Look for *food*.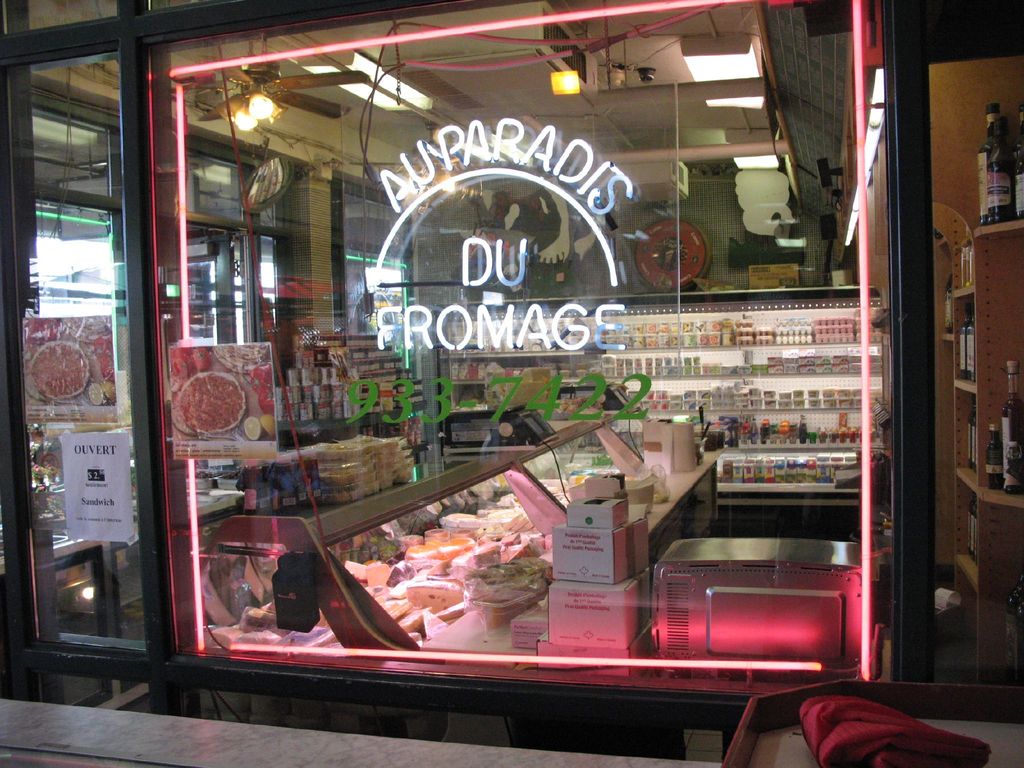
Found: crop(99, 357, 115, 383).
